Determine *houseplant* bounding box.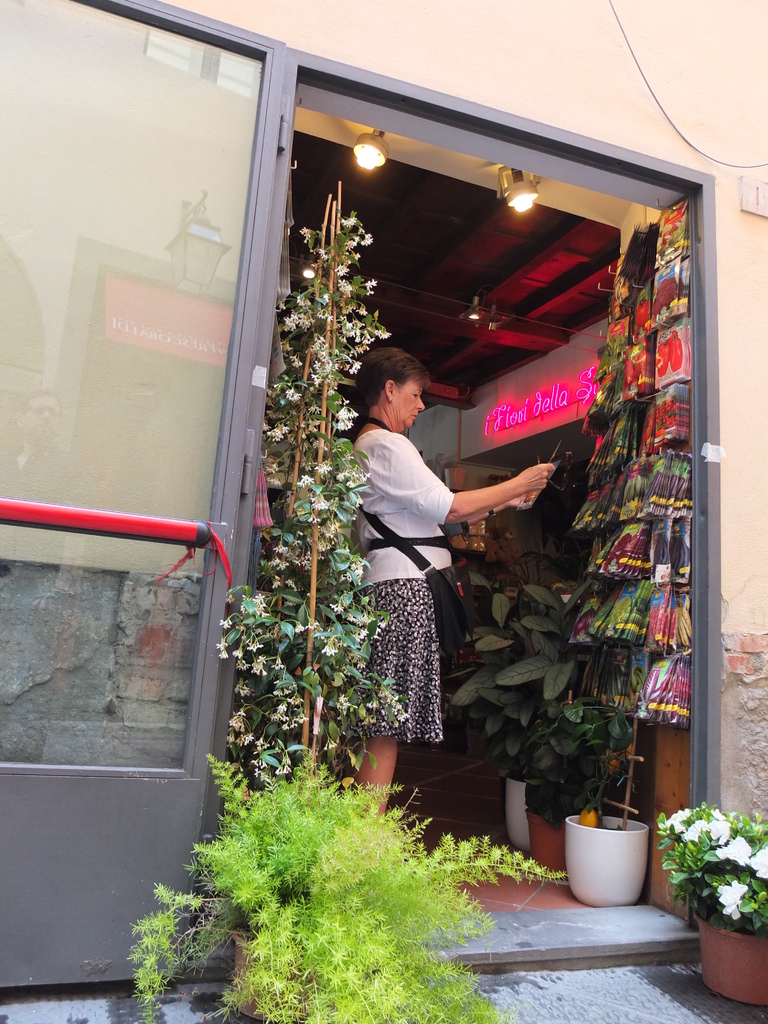
Determined: l=445, t=571, r=600, b=854.
